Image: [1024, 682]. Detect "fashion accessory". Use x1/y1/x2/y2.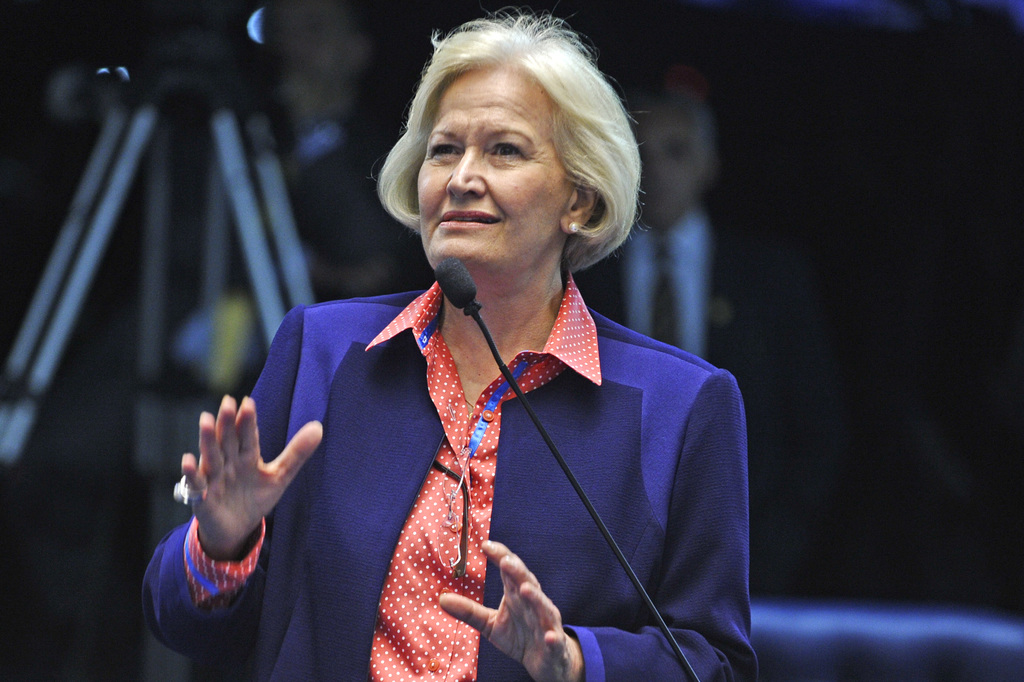
171/479/207/512.
